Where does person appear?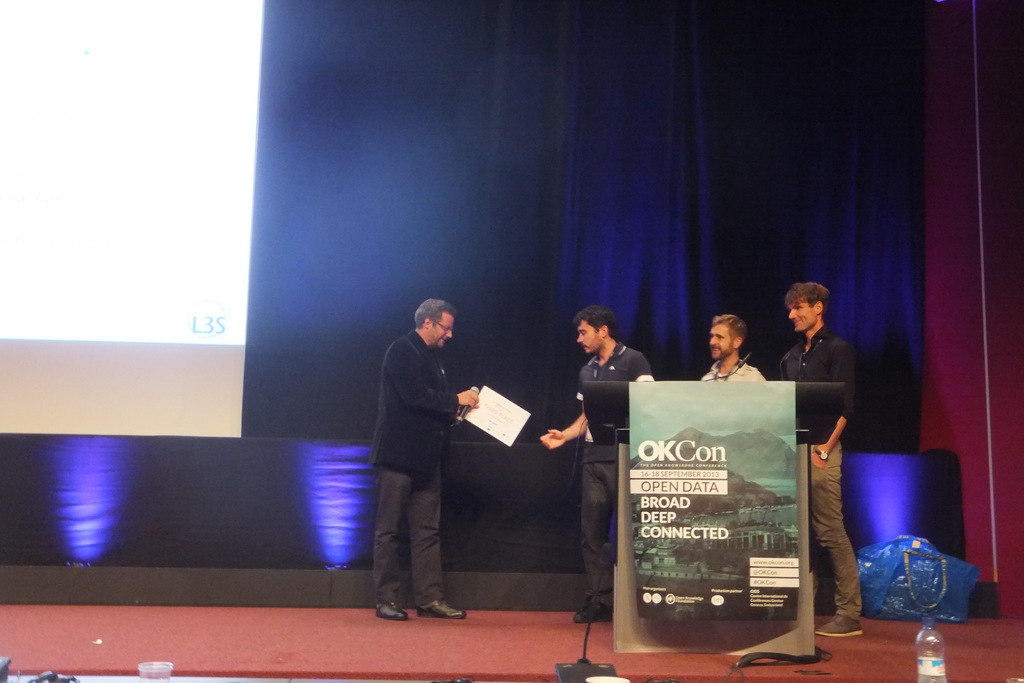
Appears at <bbox>776, 278, 863, 637</bbox>.
